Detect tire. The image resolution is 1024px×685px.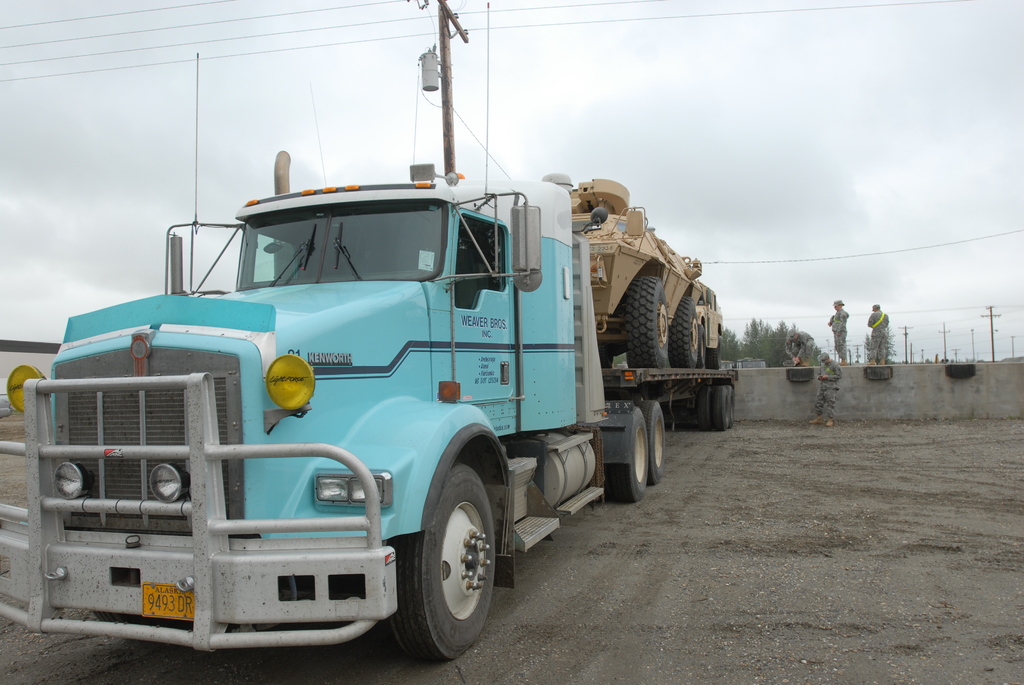
x1=639 y1=401 x2=665 y2=485.
